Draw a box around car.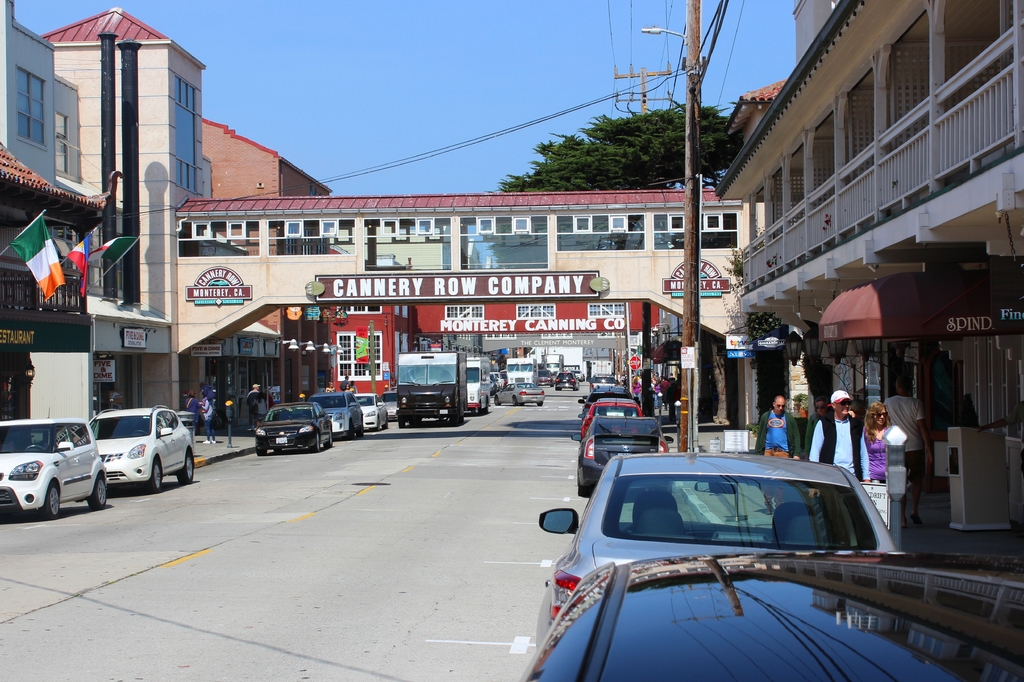
(x1=353, y1=394, x2=388, y2=432).
